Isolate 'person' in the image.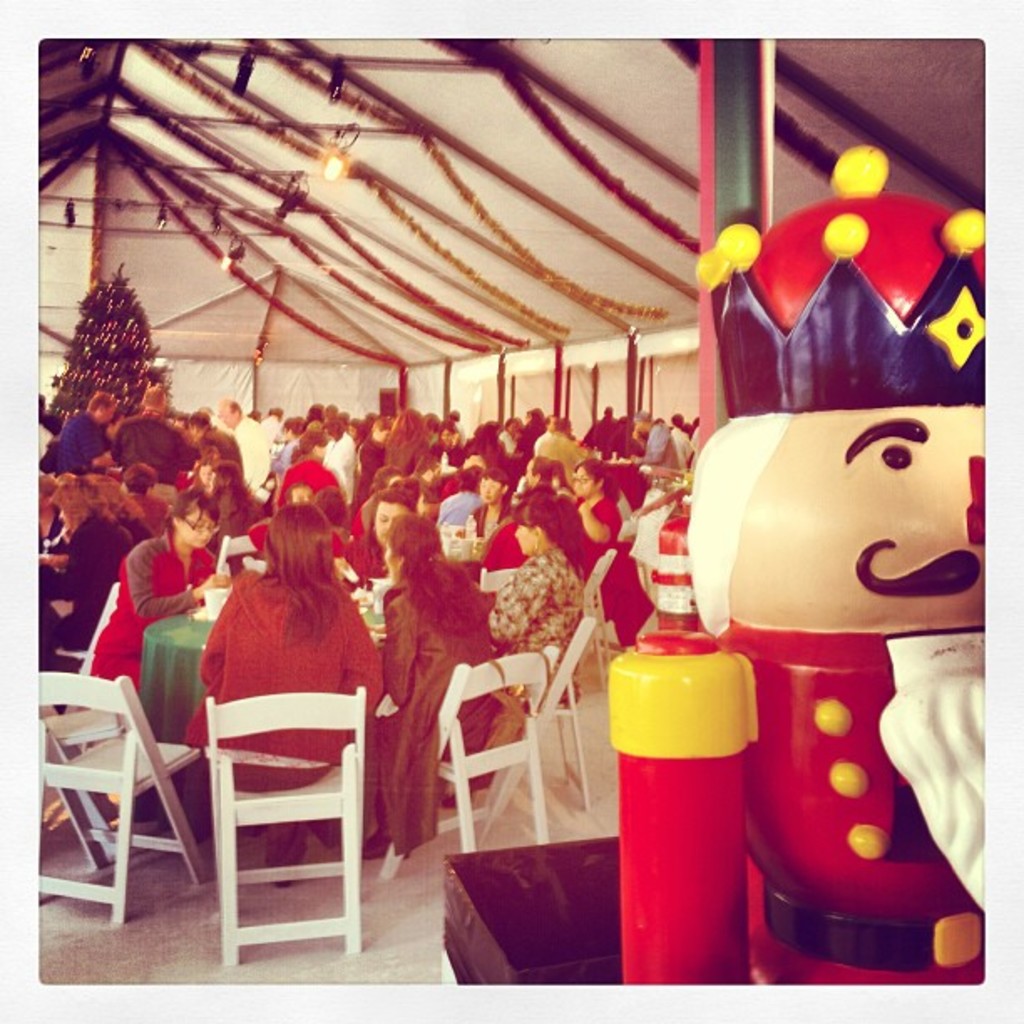
Isolated region: (x1=607, y1=141, x2=984, y2=984).
